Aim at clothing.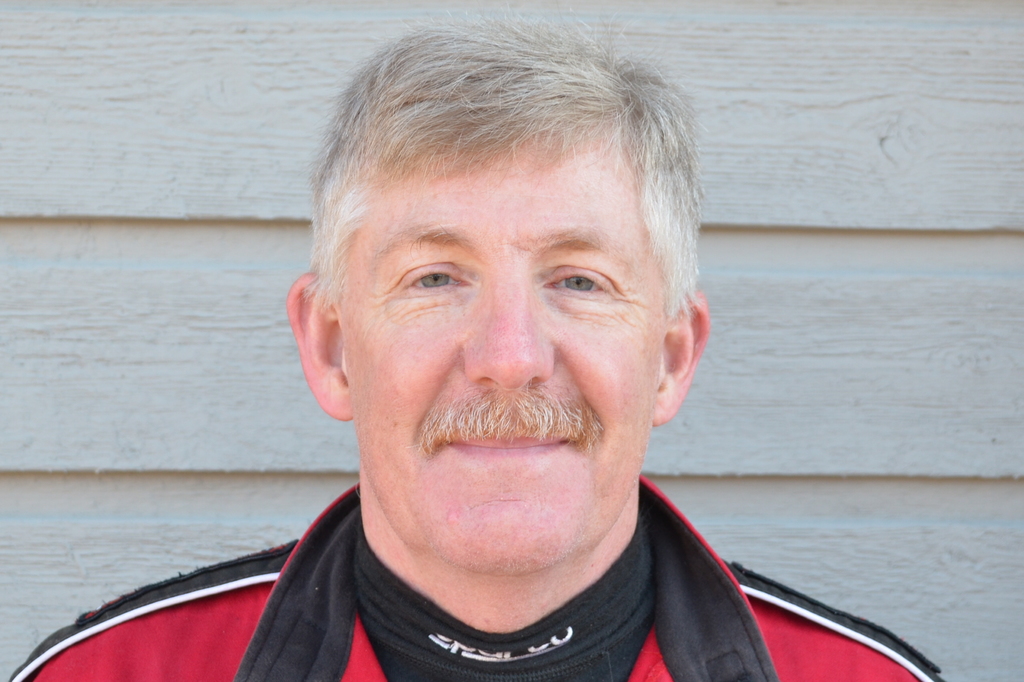
Aimed at box=[169, 499, 822, 681].
